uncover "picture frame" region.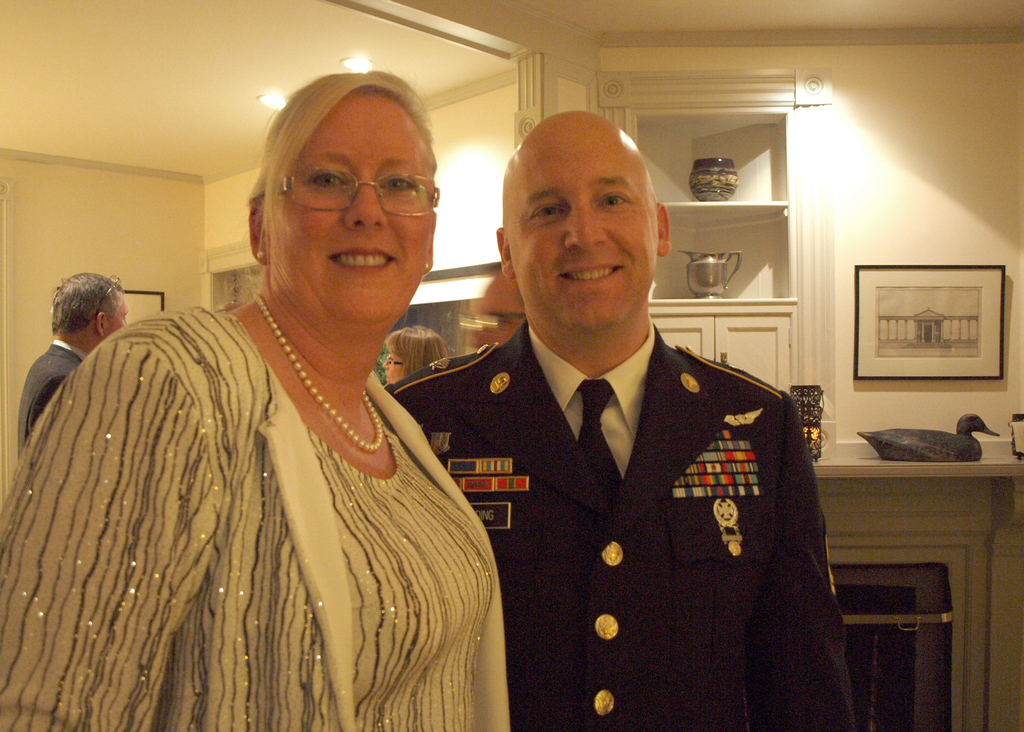
Uncovered: 124:290:167:327.
